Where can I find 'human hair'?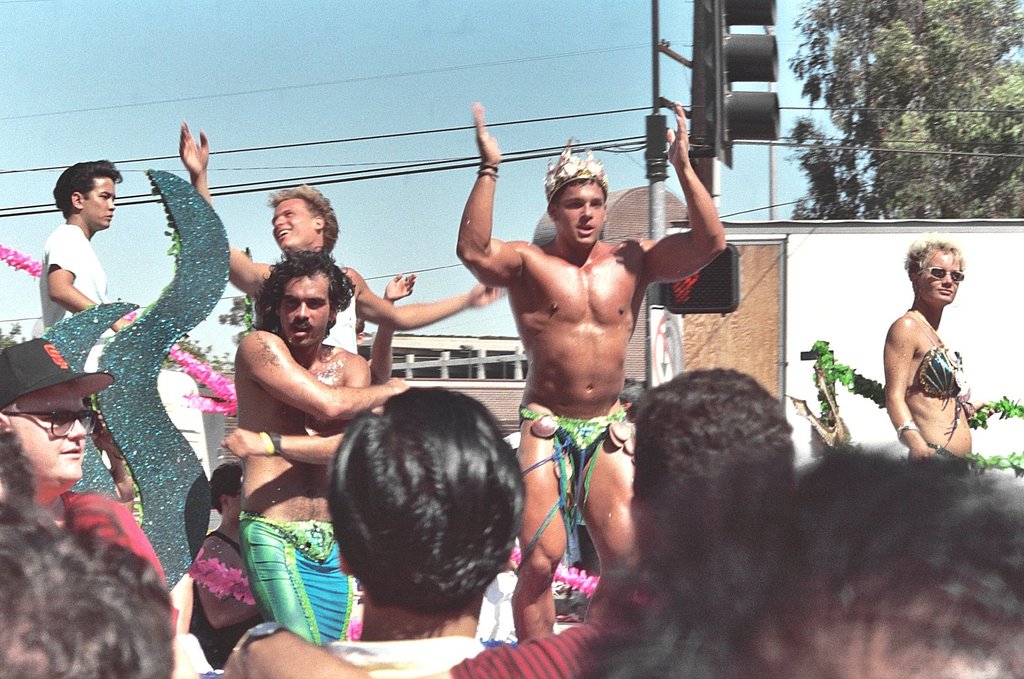
You can find it at BBox(256, 244, 356, 329).
